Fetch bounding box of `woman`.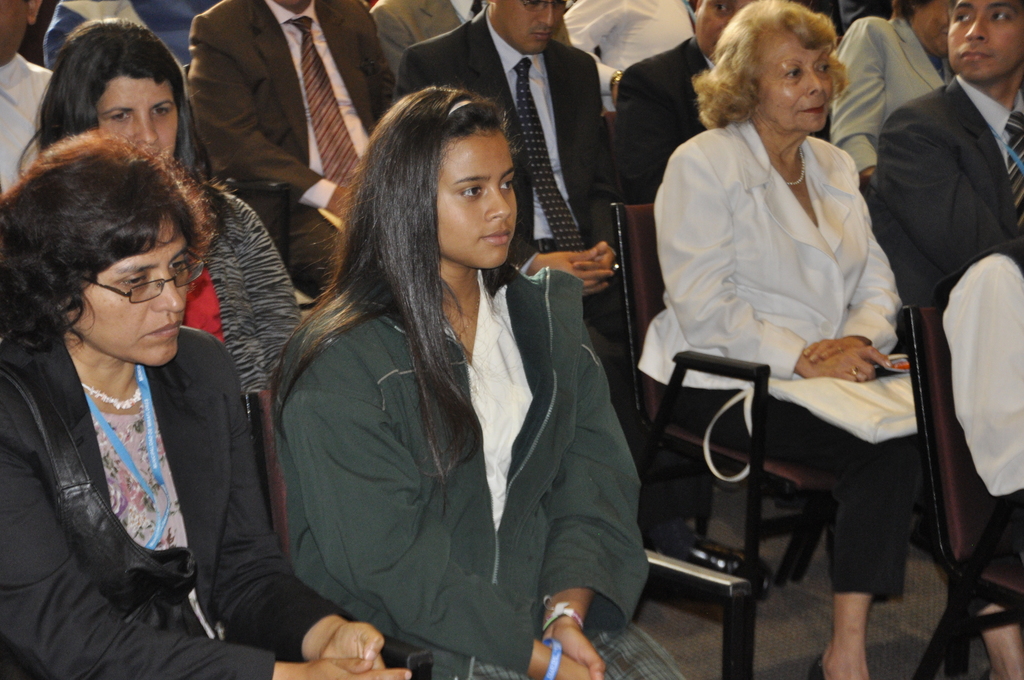
Bbox: pyautogui.locateOnScreen(642, 0, 1023, 679).
